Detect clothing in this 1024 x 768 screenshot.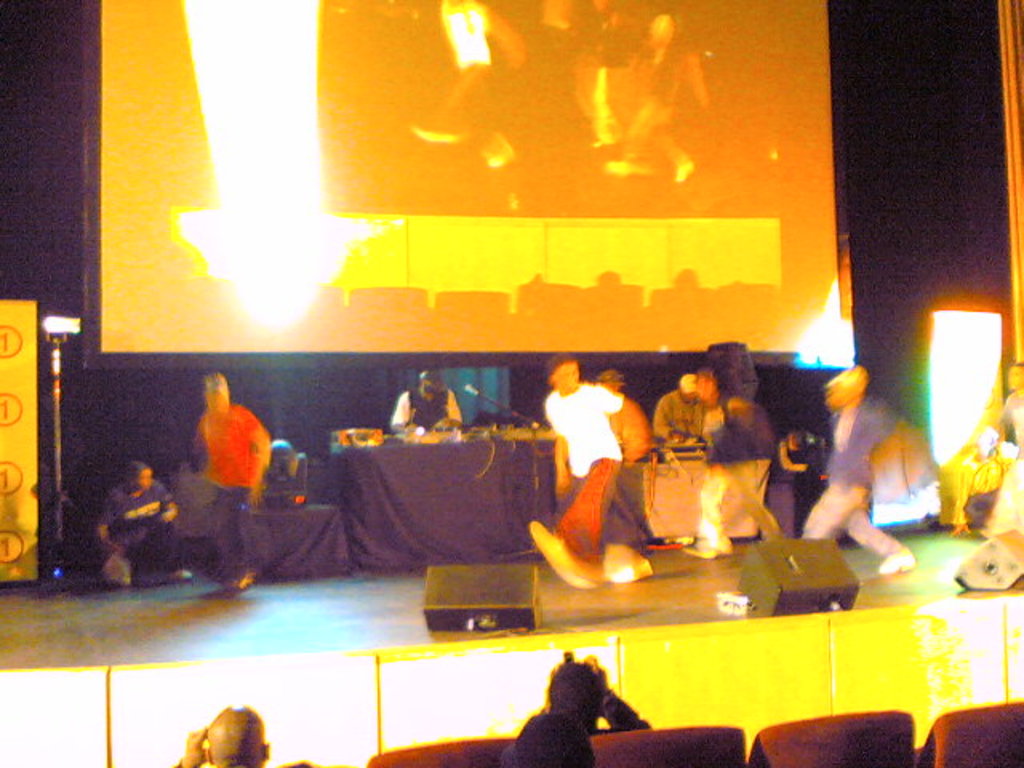
Detection: x1=698, y1=379, x2=773, y2=466.
